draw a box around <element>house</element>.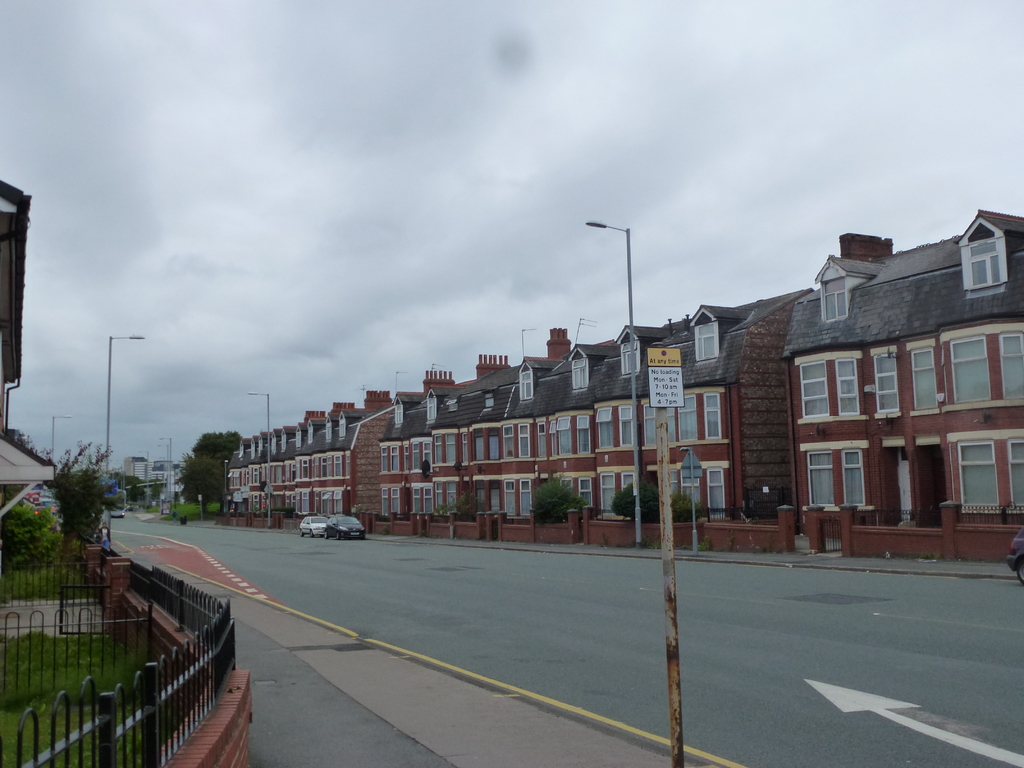
{"left": 330, "top": 404, "right": 387, "bottom": 514}.
